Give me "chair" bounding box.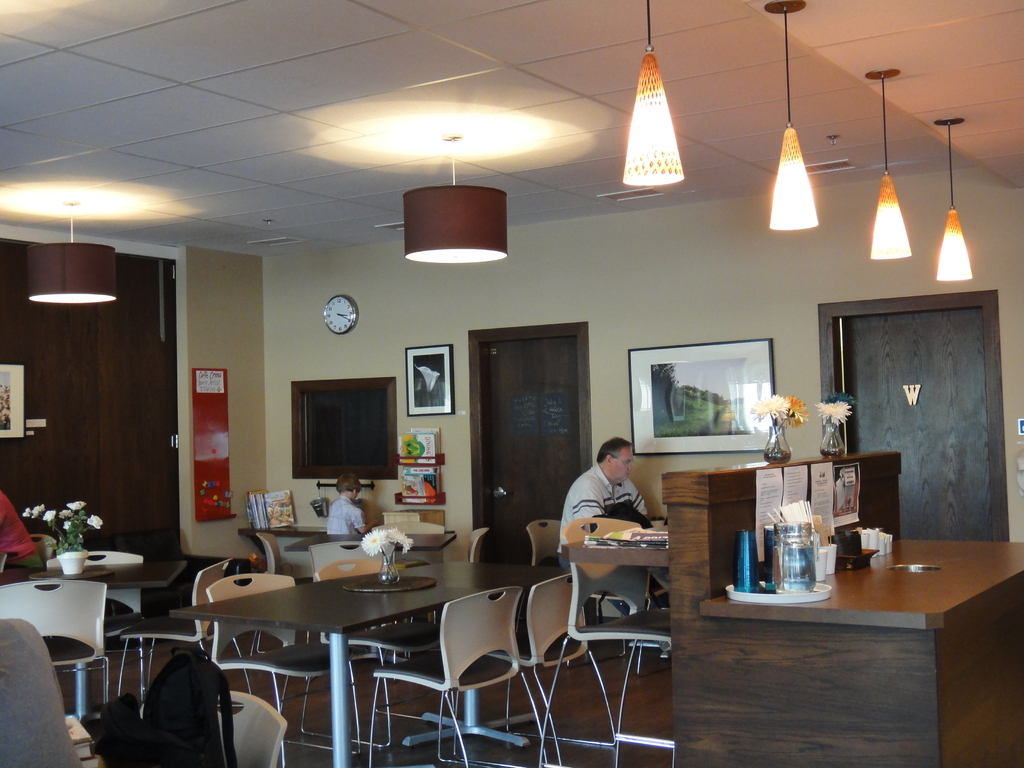
bbox=[370, 588, 546, 767].
